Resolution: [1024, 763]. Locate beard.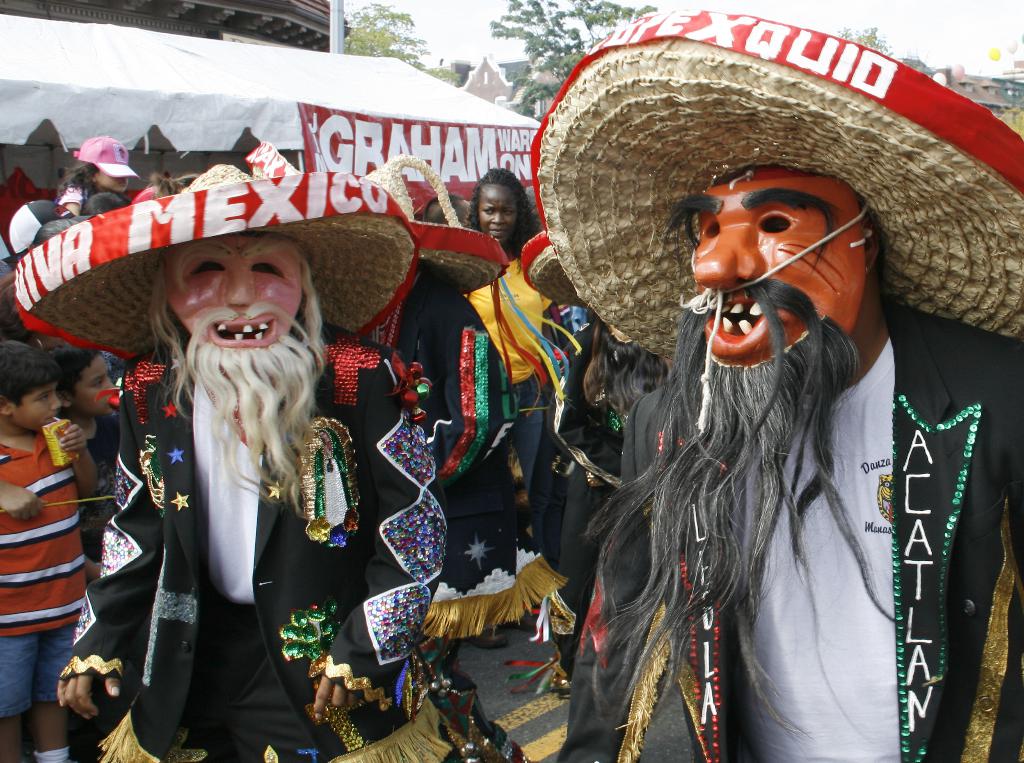
BBox(184, 305, 323, 497).
